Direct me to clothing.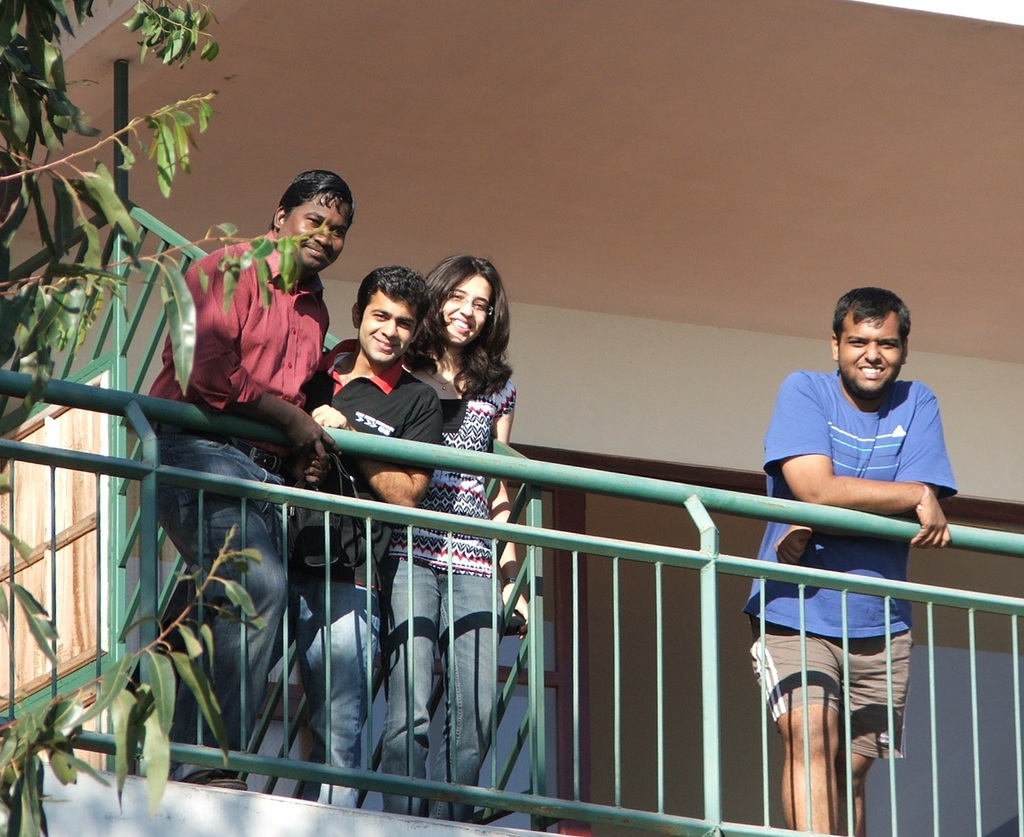
Direction: 109:218:333:800.
